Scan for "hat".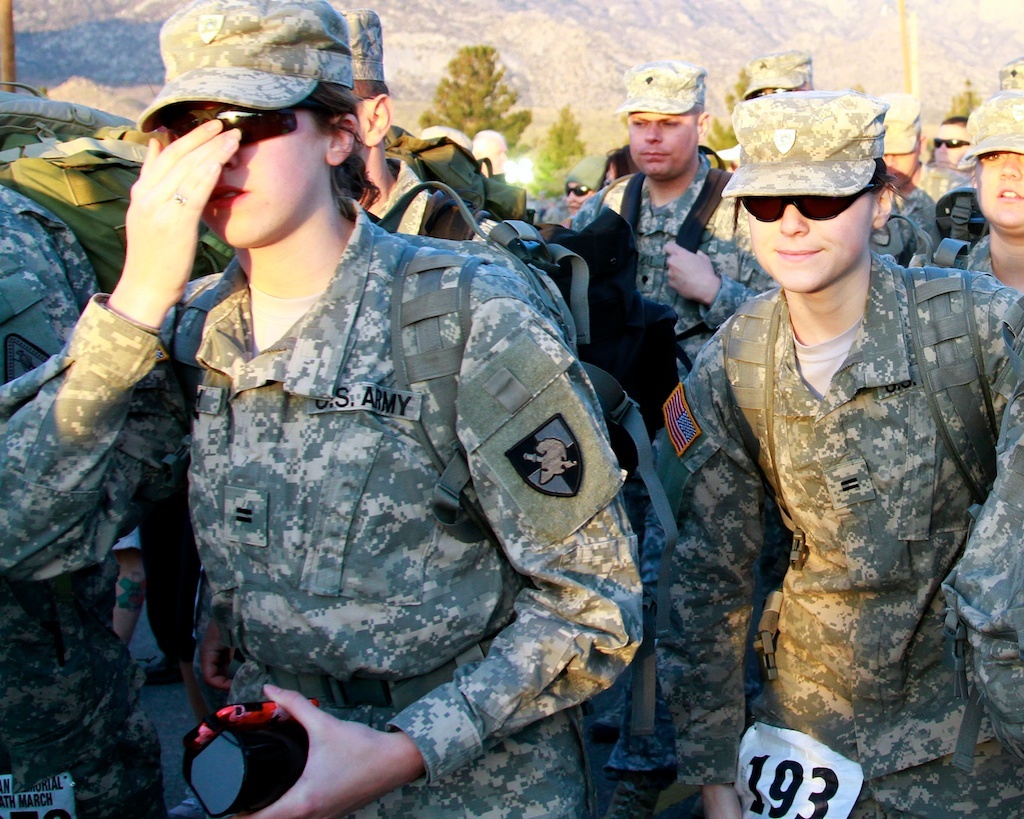
Scan result: 615:54:708:117.
